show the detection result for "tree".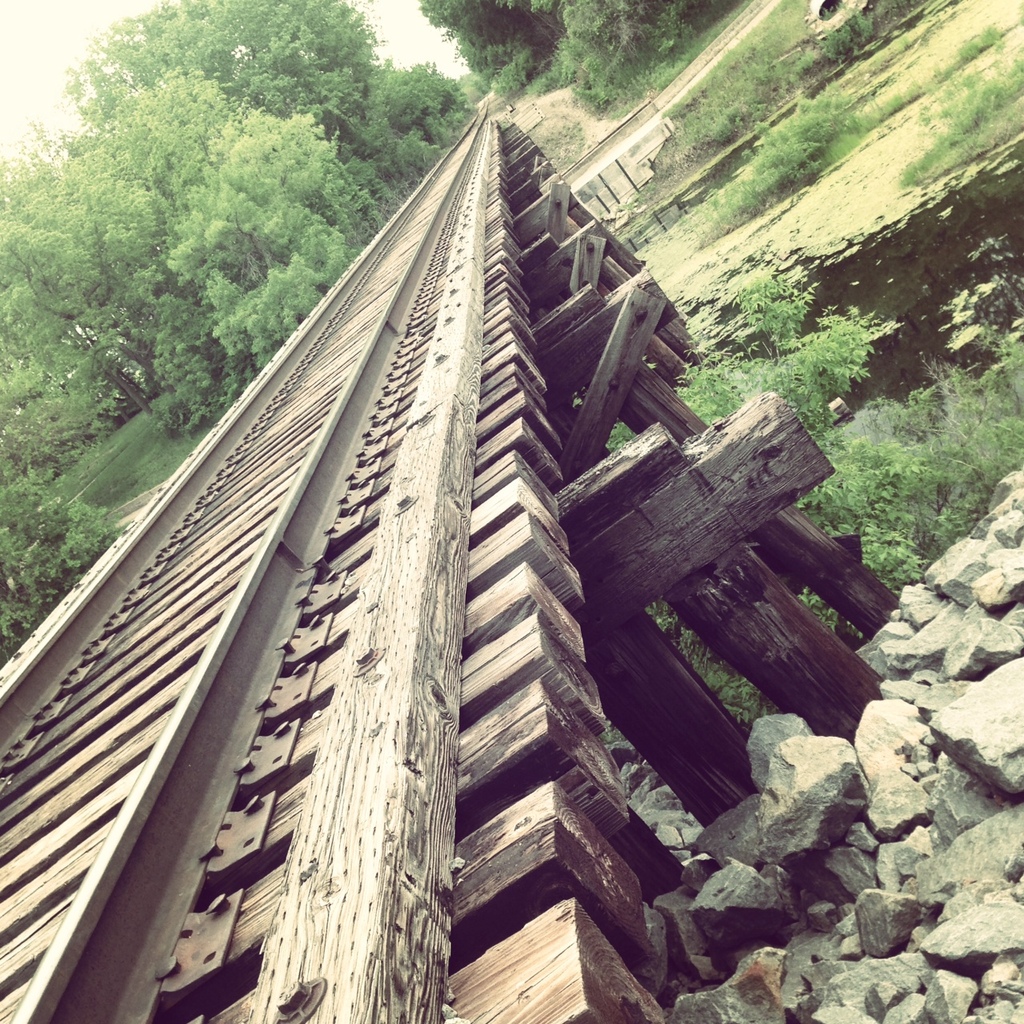
detection(401, 0, 564, 110).
